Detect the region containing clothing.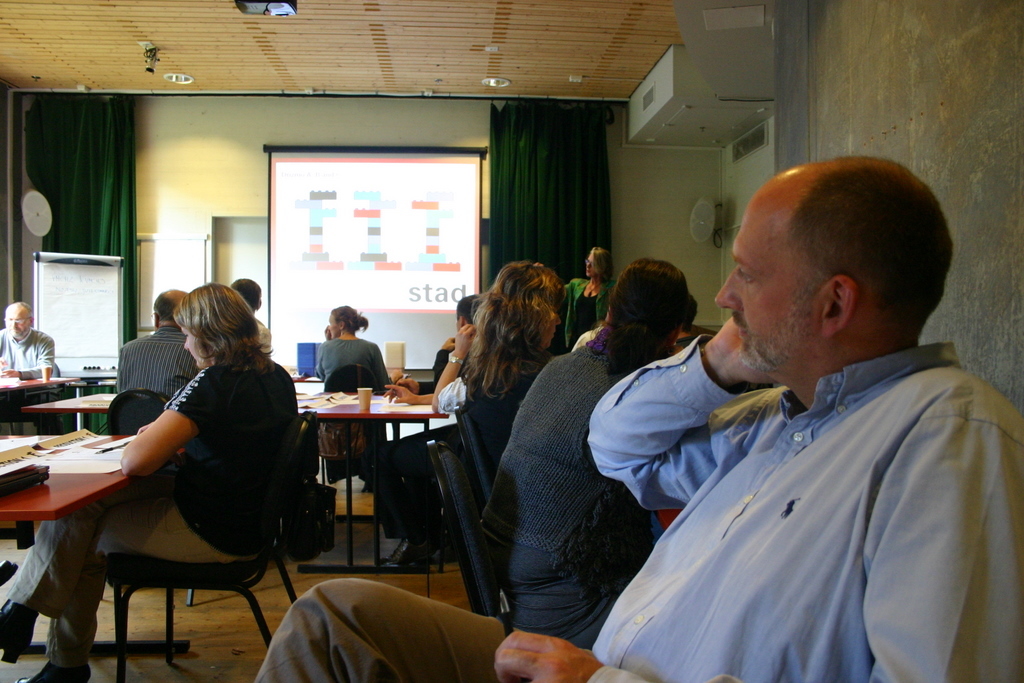
detection(319, 332, 395, 395).
